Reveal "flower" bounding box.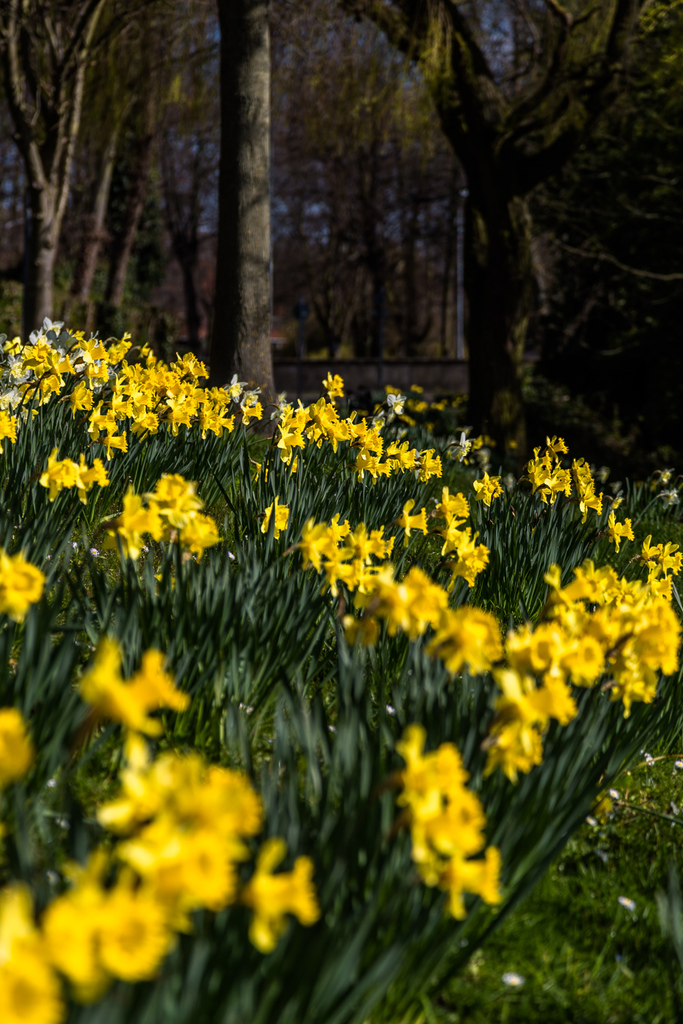
Revealed: <region>263, 498, 291, 540</region>.
